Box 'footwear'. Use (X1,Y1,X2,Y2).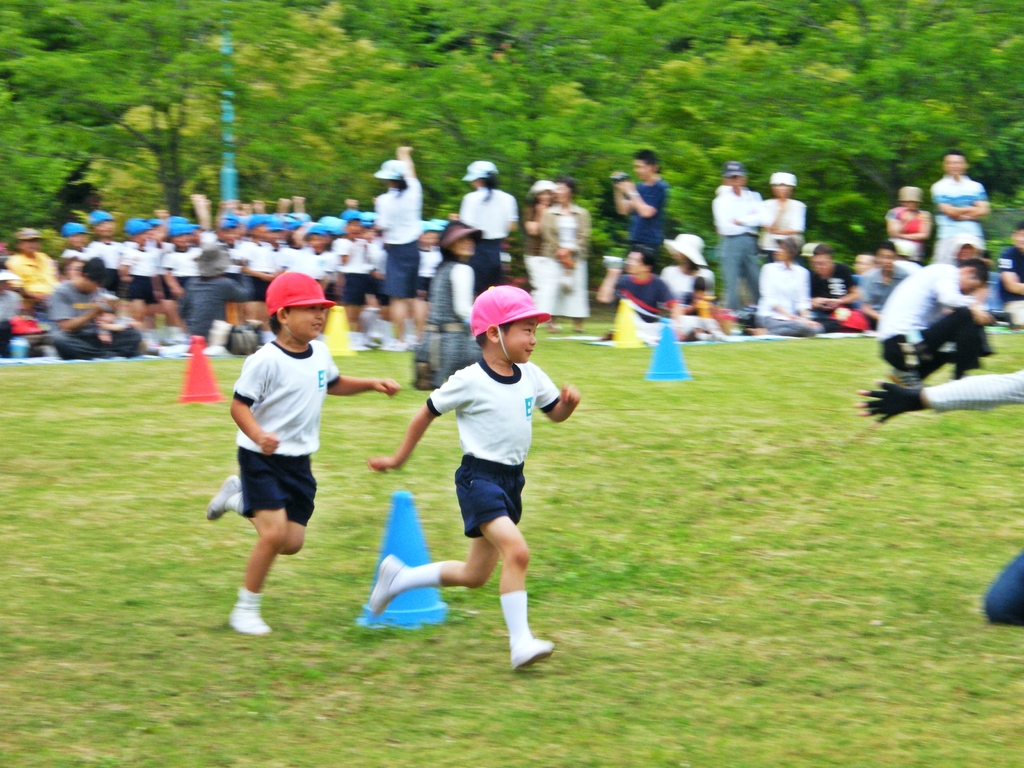
(884,366,927,392).
